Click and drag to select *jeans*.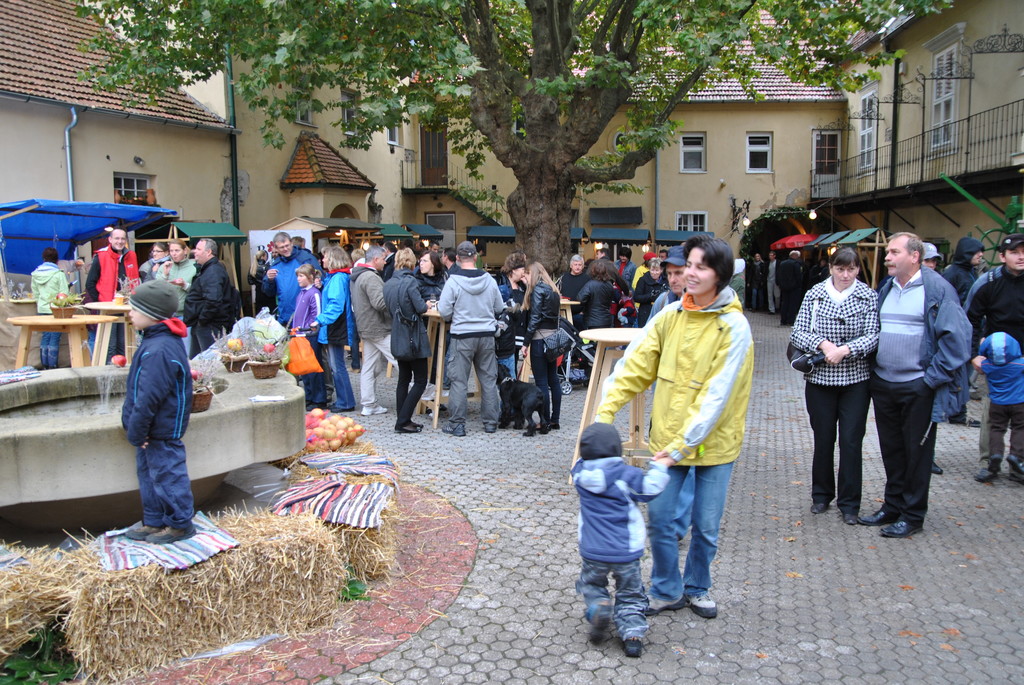
Selection: select_region(444, 336, 504, 426).
